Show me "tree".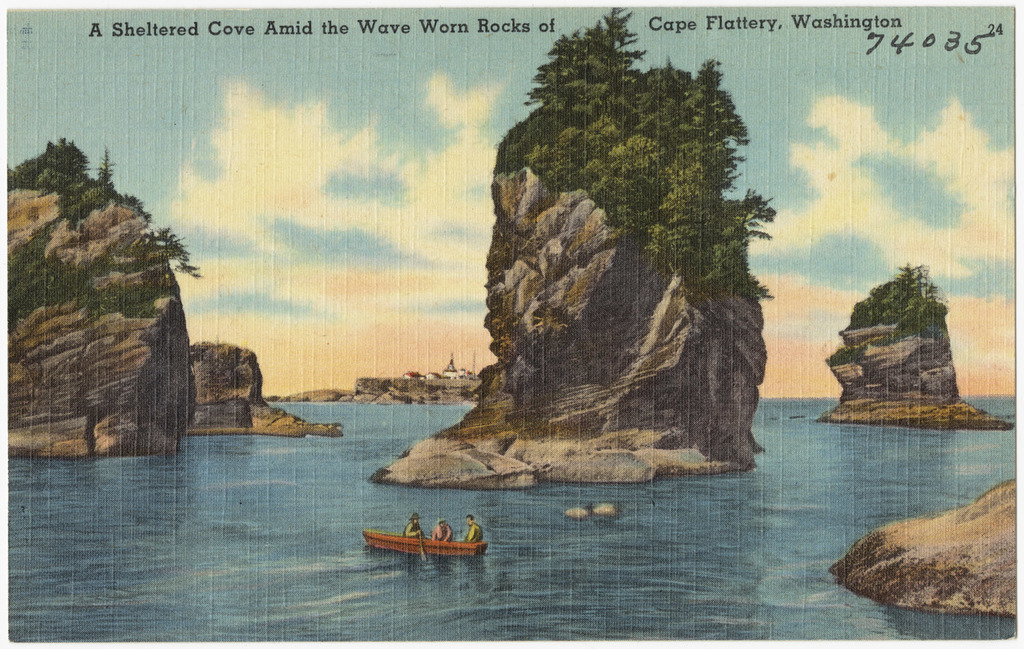
"tree" is here: <box>896,262,926,307</box>.
